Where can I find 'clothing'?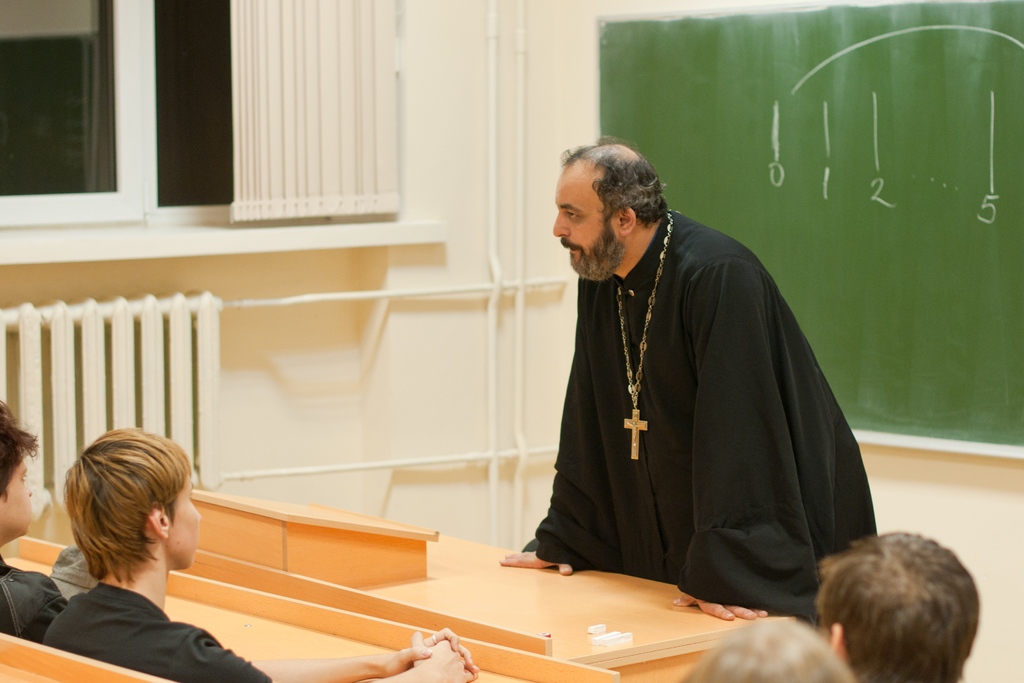
You can find it at [x1=532, y1=177, x2=870, y2=629].
